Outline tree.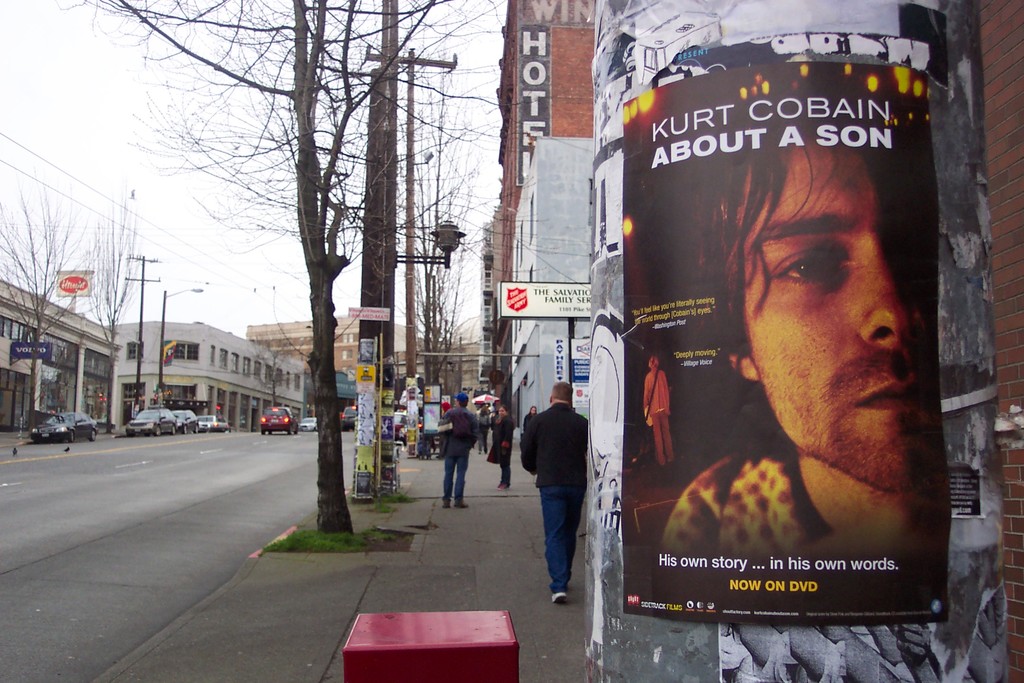
Outline: 248, 328, 312, 409.
